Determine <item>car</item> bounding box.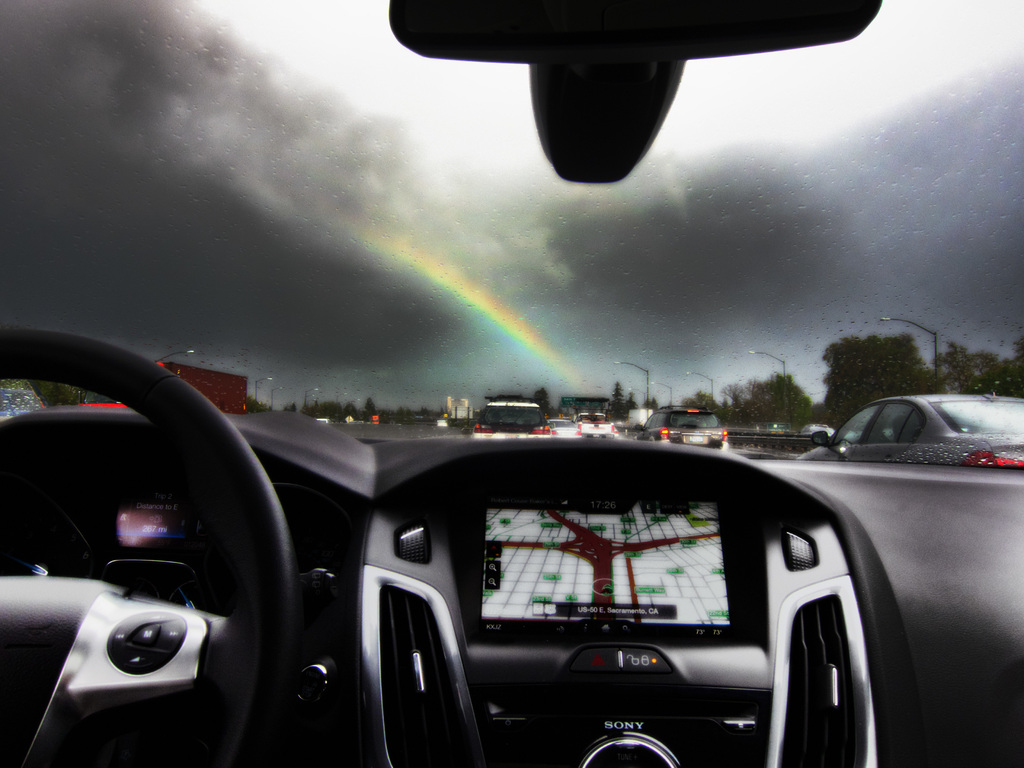
Determined: crop(0, 0, 1023, 767).
